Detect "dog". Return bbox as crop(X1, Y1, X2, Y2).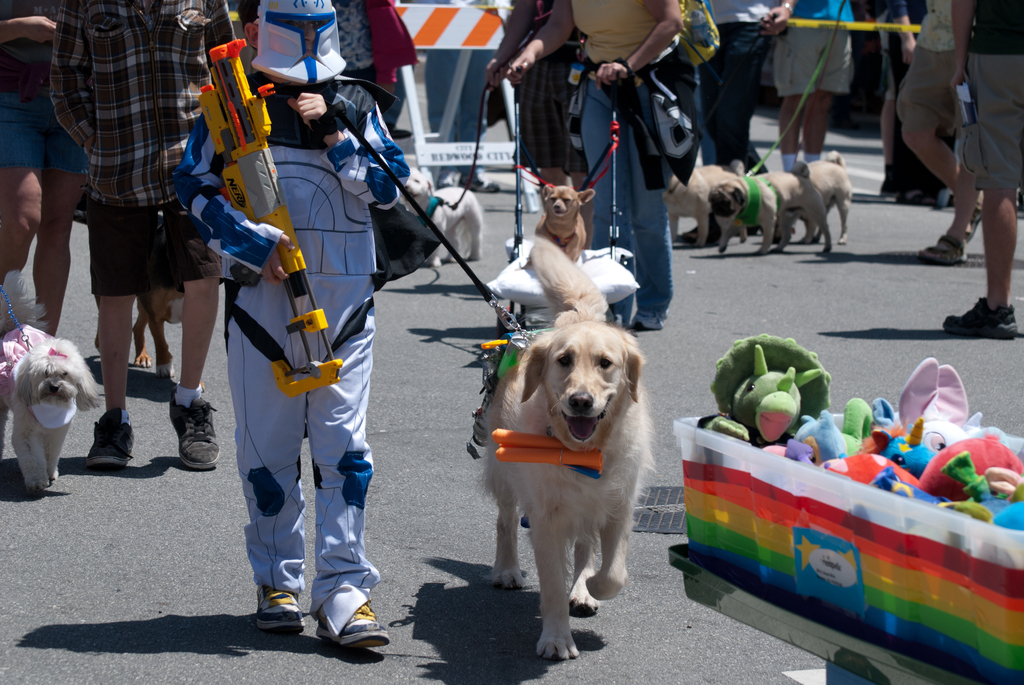
crop(662, 161, 745, 249).
